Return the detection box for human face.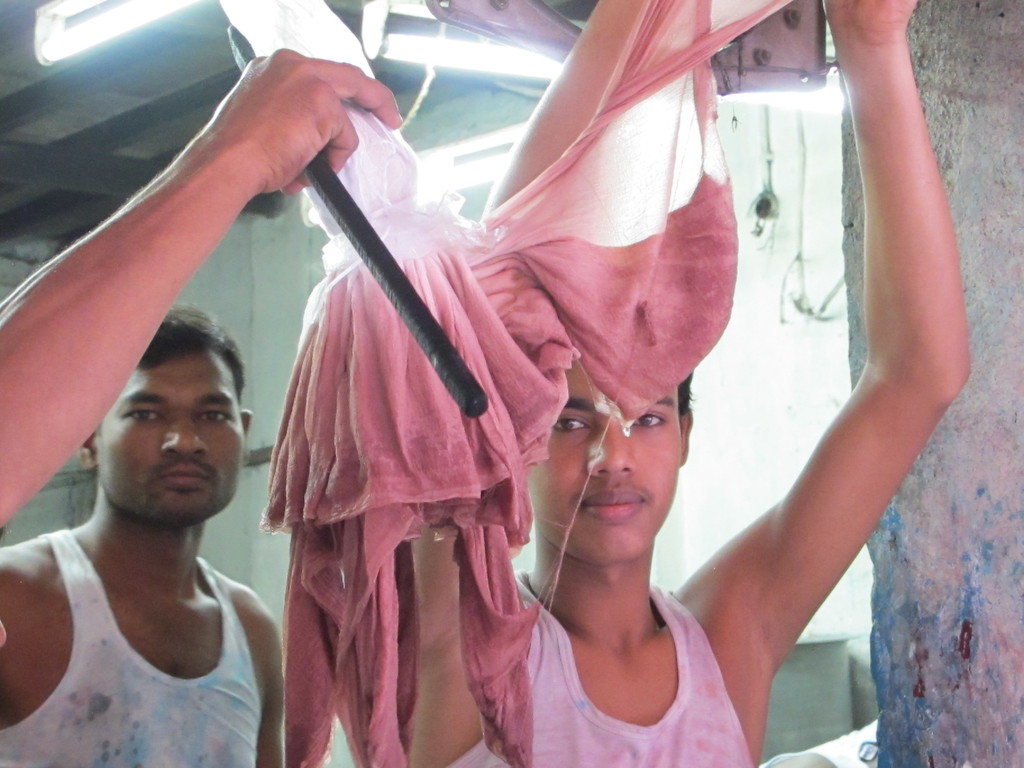
[x1=528, y1=362, x2=688, y2=569].
